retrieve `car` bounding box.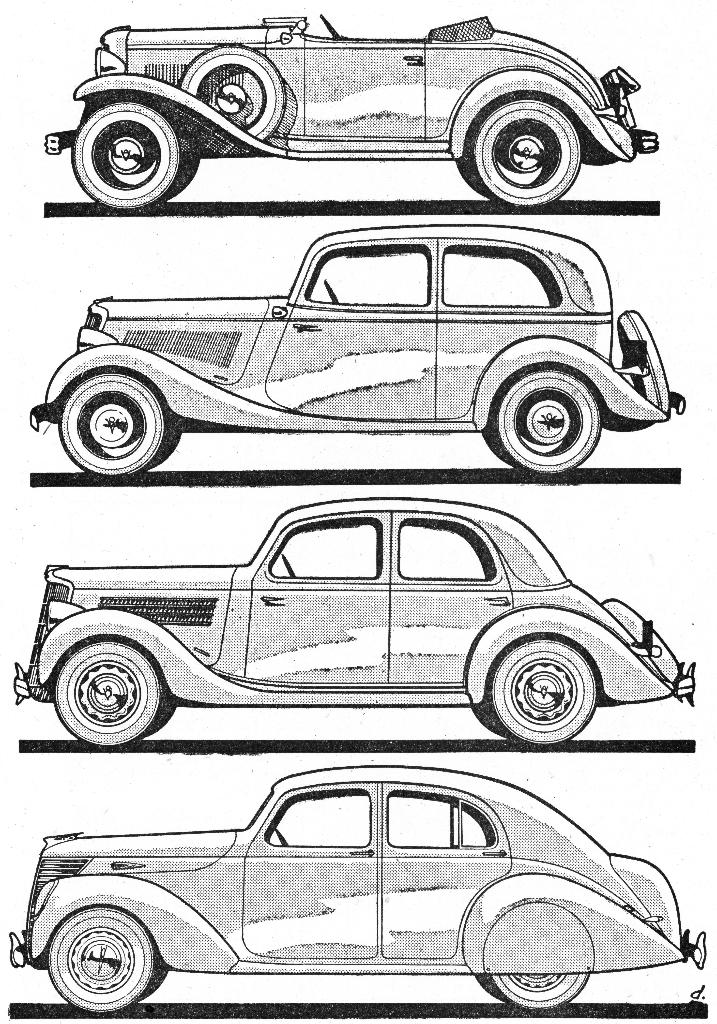
Bounding box: [x1=4, y1=765, x2=713, y2=1013].
